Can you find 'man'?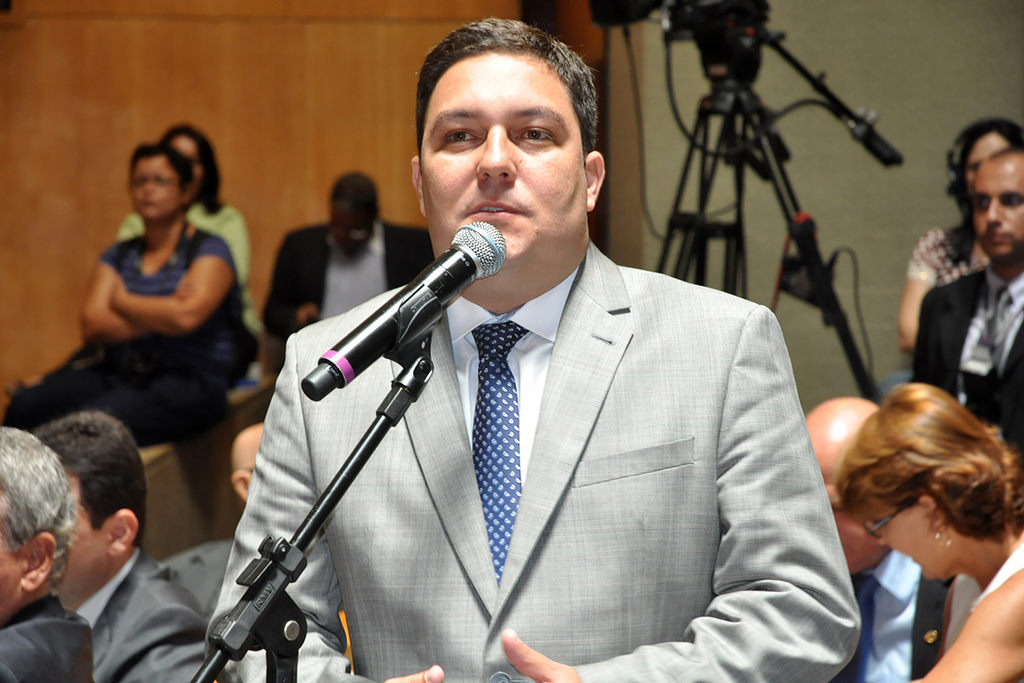
Yes, bounding box: (33,416,236,682).
